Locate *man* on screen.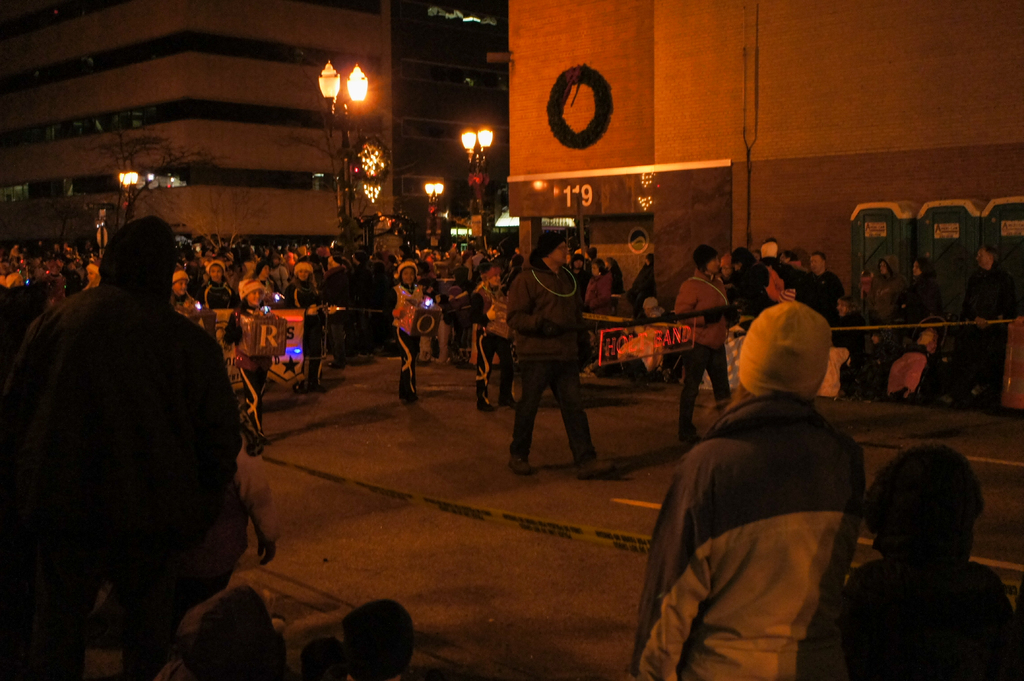
On screen at BBox(806, 251, 844, 321).
